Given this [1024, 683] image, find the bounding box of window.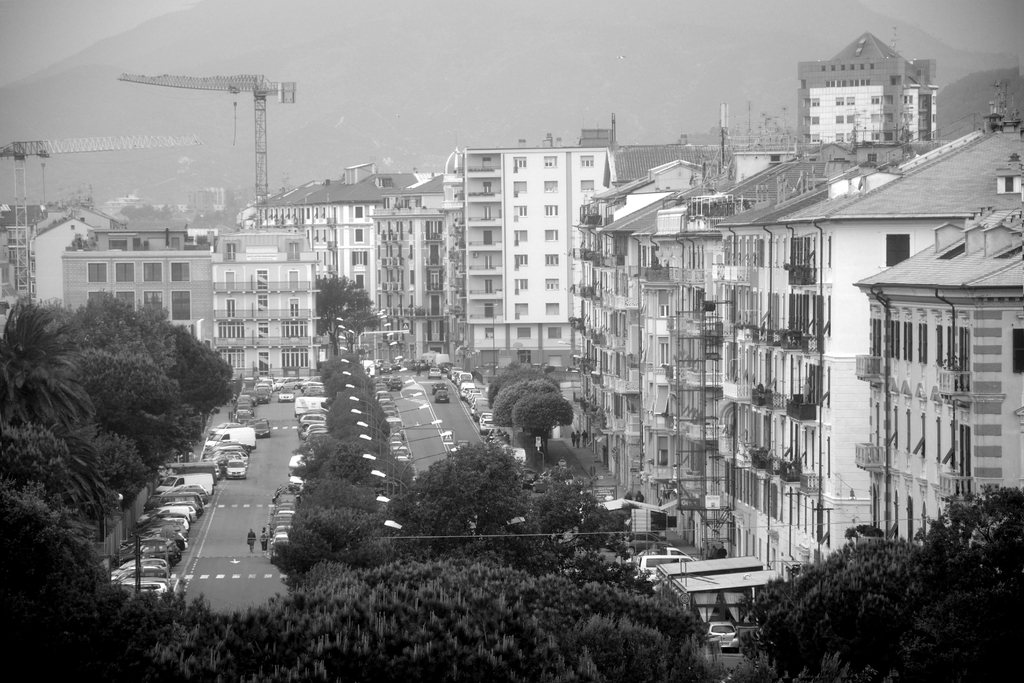
locate(286, 202, 292, 229).
